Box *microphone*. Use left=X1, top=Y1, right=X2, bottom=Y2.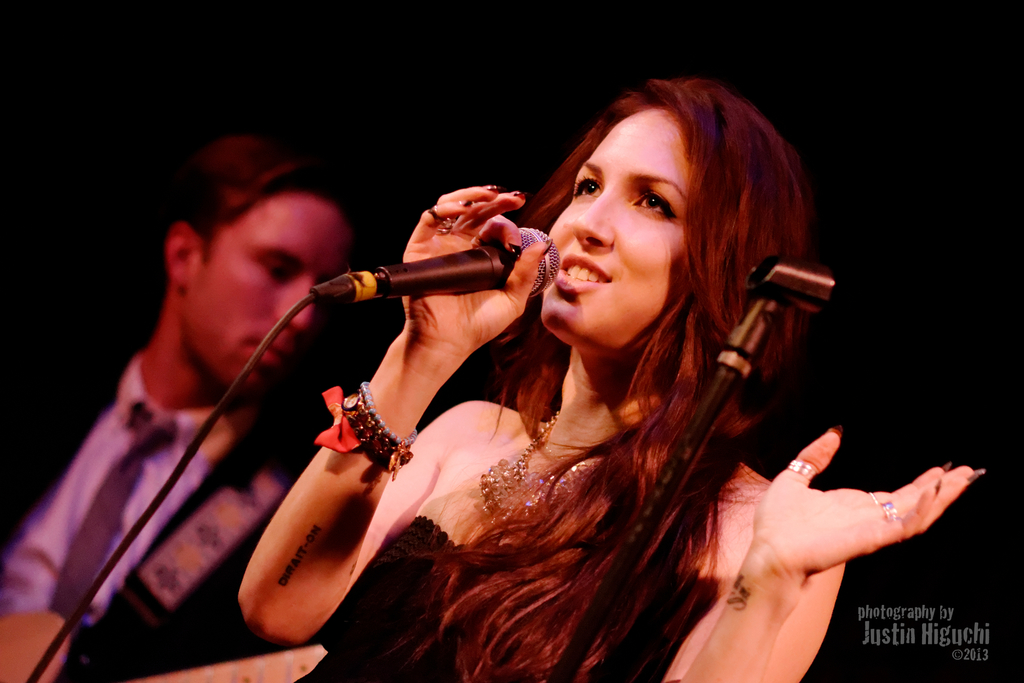
left=308, top=222, right=568, bottom=309.
